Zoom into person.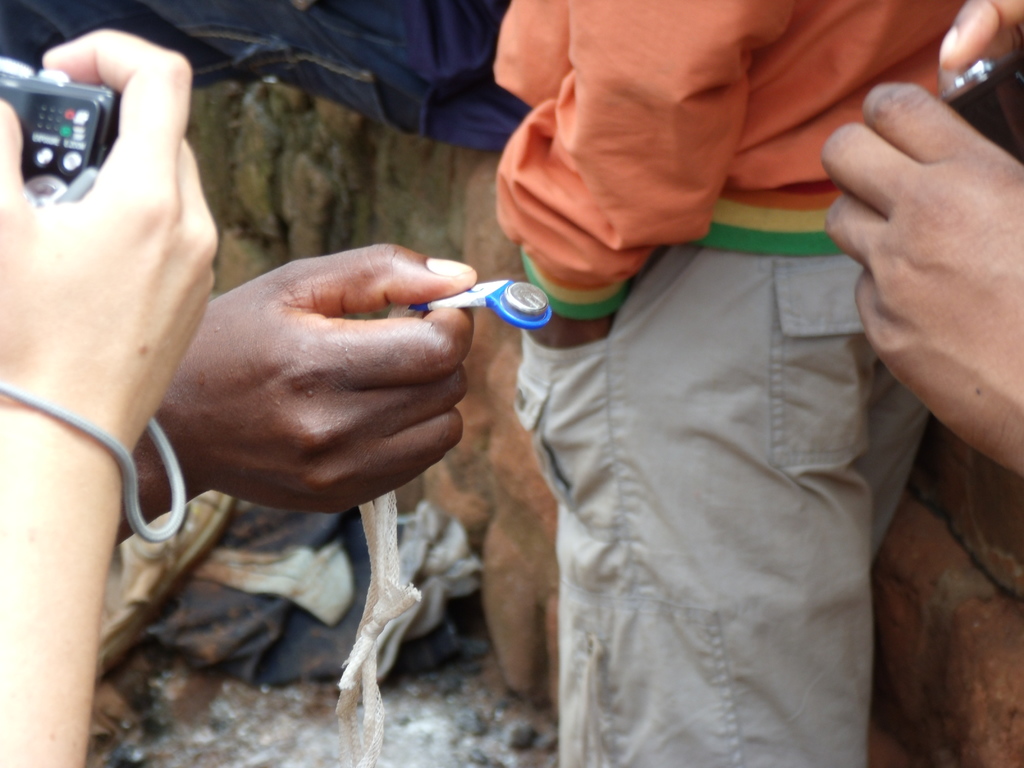
Zoom target: bbox=(820, 0, 1023, 482).
